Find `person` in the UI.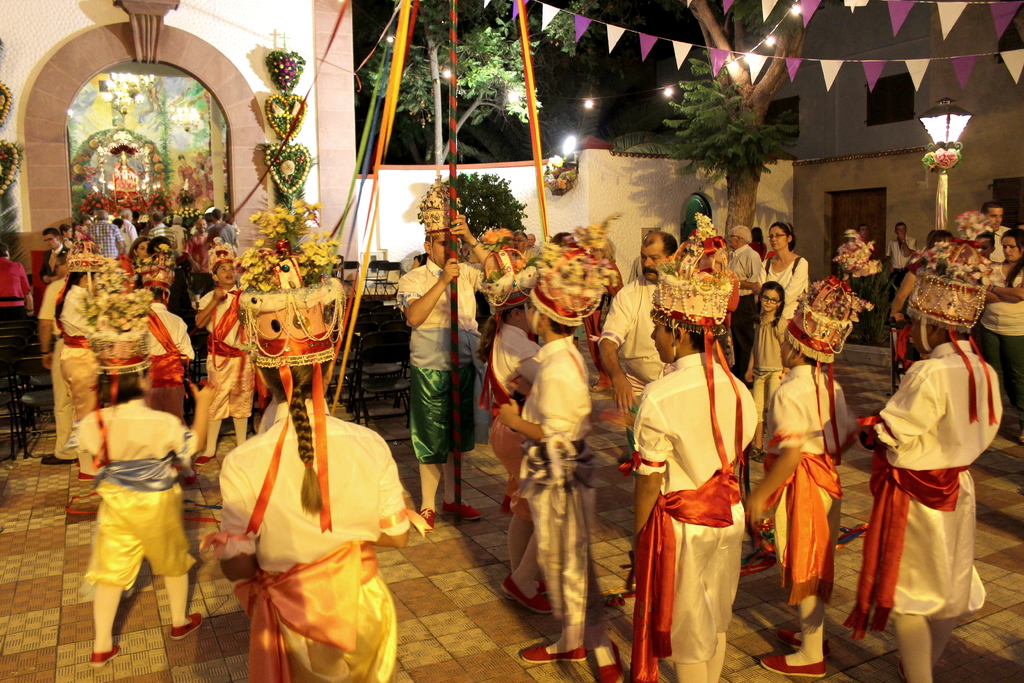
UI element at 757:218:812:466.
